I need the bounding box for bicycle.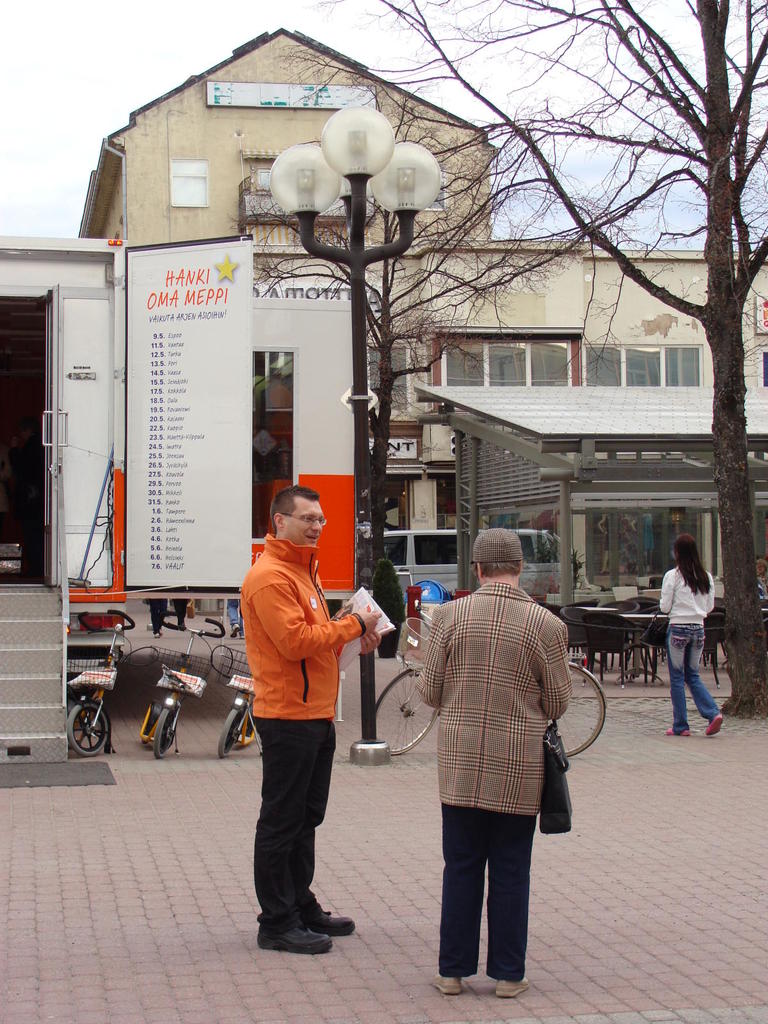
Here it is: select_region(216, 641, 265, 758).
